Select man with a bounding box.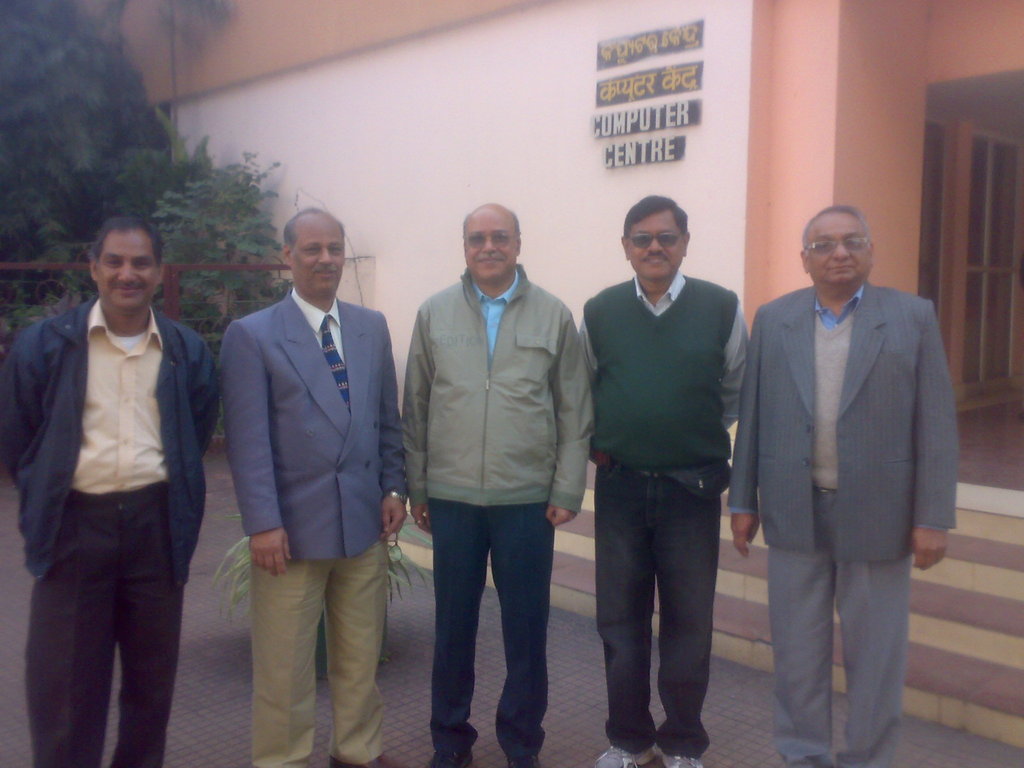
212,207,410,767.
